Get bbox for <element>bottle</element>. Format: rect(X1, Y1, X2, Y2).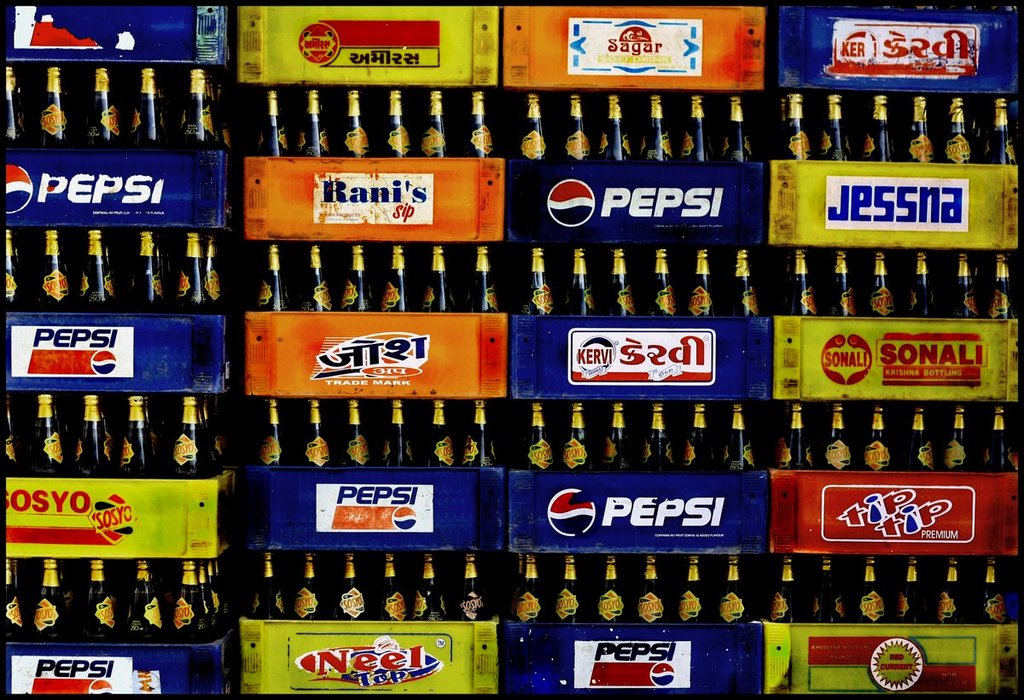
rect(131, 65, 162, 155).
